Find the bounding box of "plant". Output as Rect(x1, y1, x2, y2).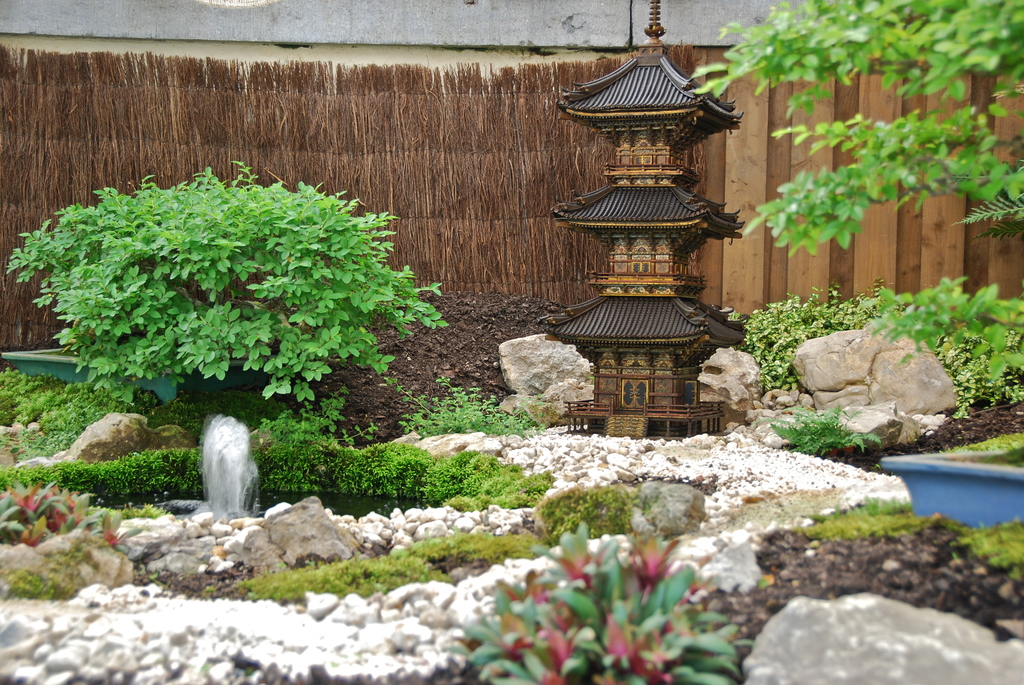
Rect(0, 560, 63, 599).
